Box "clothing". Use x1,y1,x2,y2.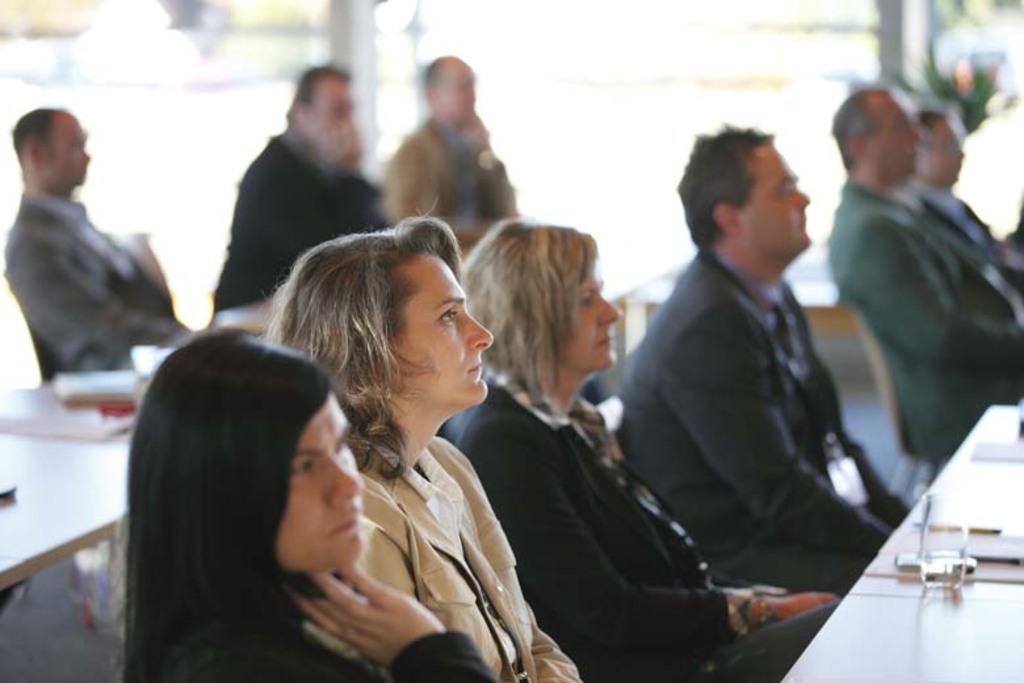
836,173,1023,475.
